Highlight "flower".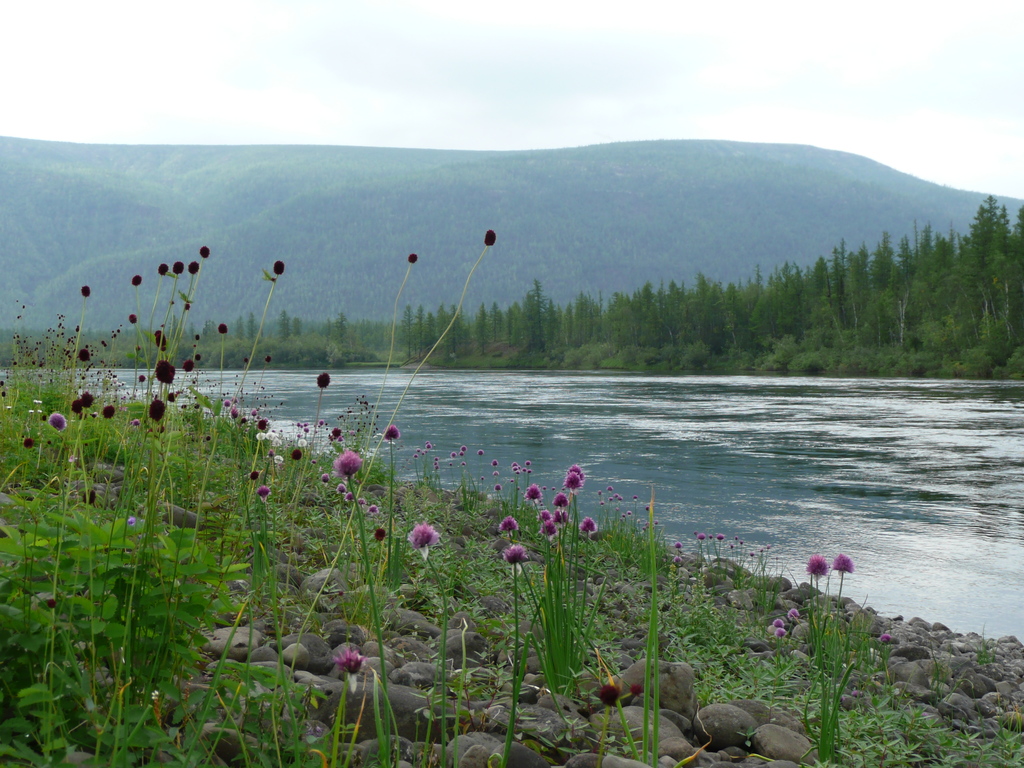
Highlighted region: (left=49, top=409, right=65, bottom=435).
